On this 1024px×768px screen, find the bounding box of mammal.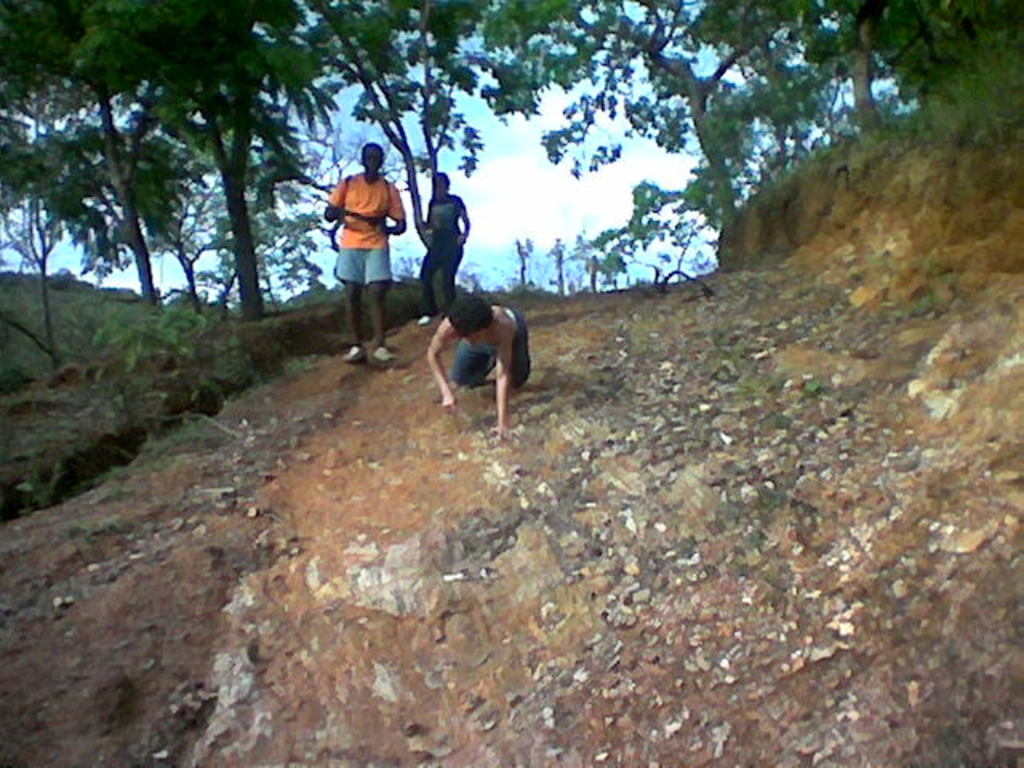
Bounding box: bbox(426, 293, 536, 435).
